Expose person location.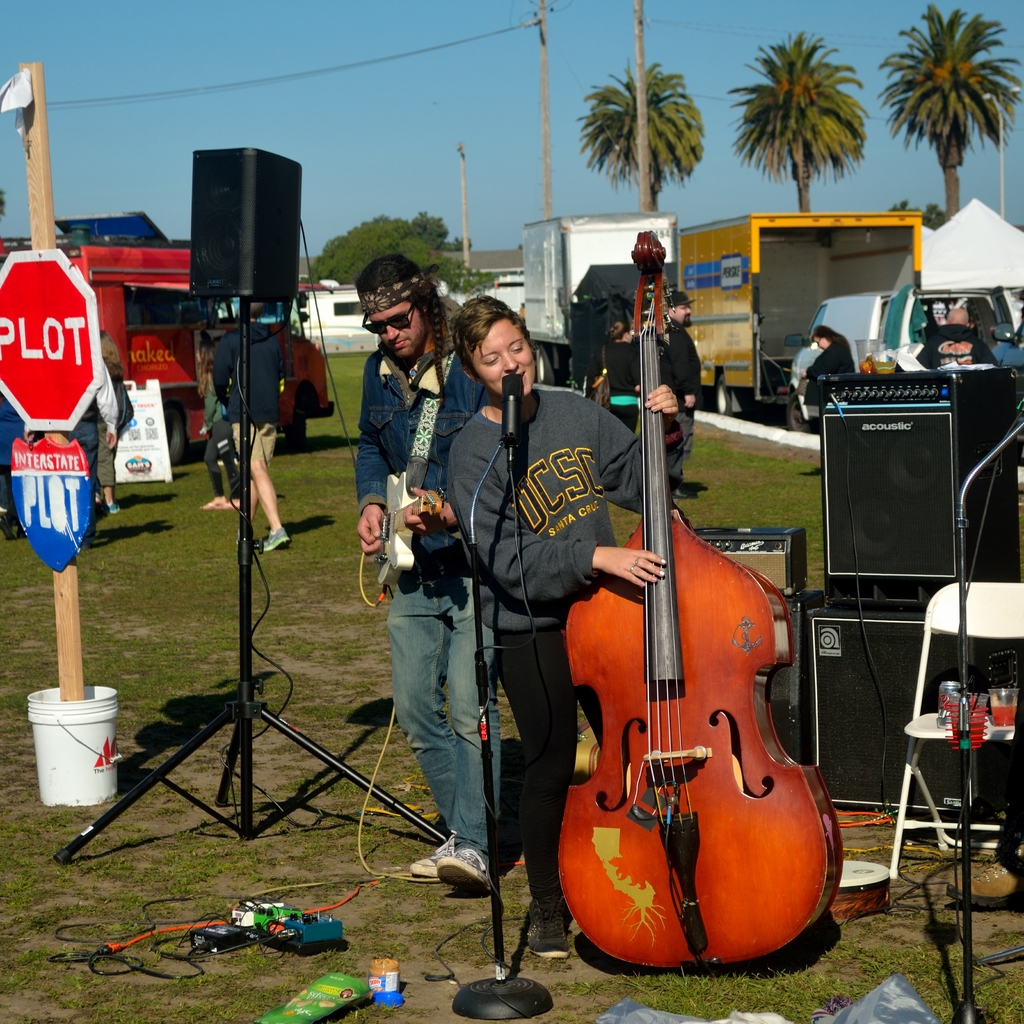
Exposed at [474, 301, 684, 935].
